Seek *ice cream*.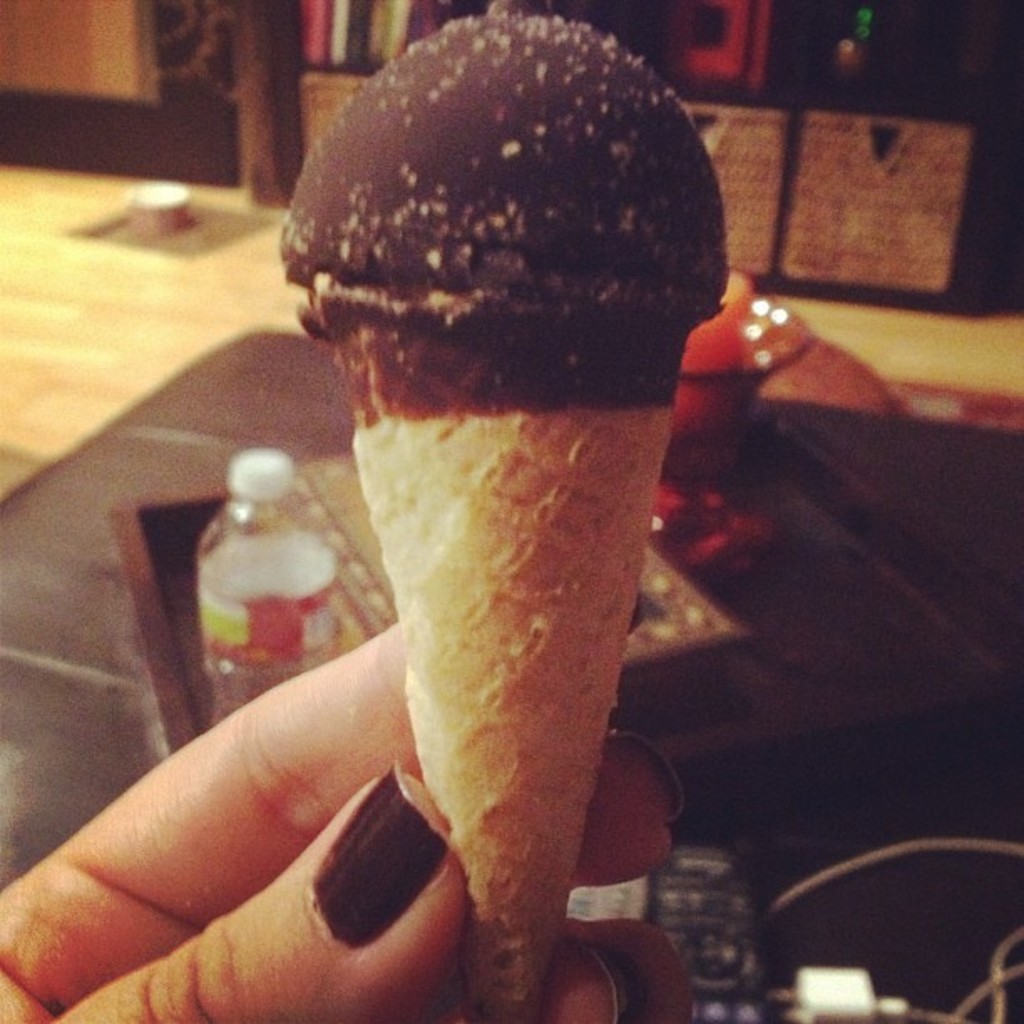
{"left": 281, "top": 10, "right": 733, "bottom": 1017}.
